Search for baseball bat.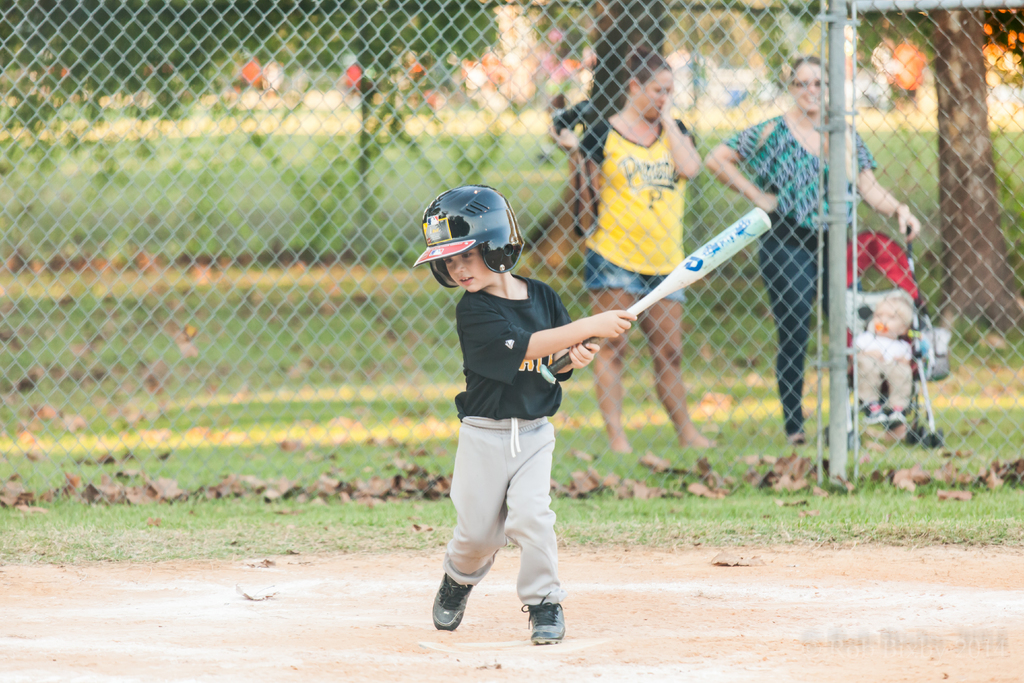
Found at x1=539, y1=204, x2=774, y2=386.
